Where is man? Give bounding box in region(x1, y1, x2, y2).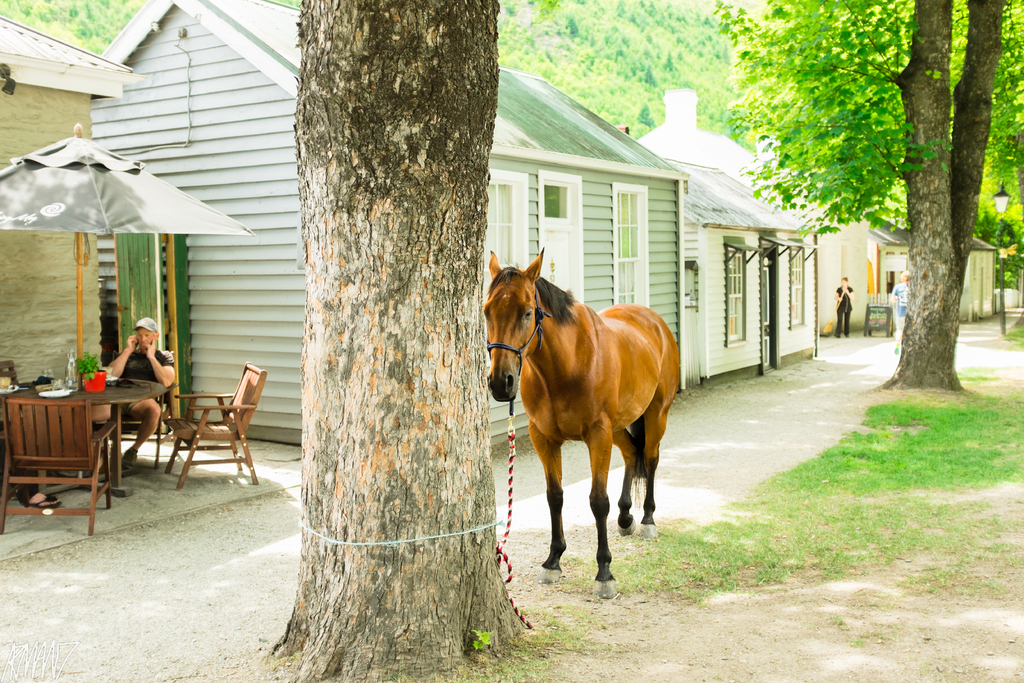
region(92, 320, 175, 457).
